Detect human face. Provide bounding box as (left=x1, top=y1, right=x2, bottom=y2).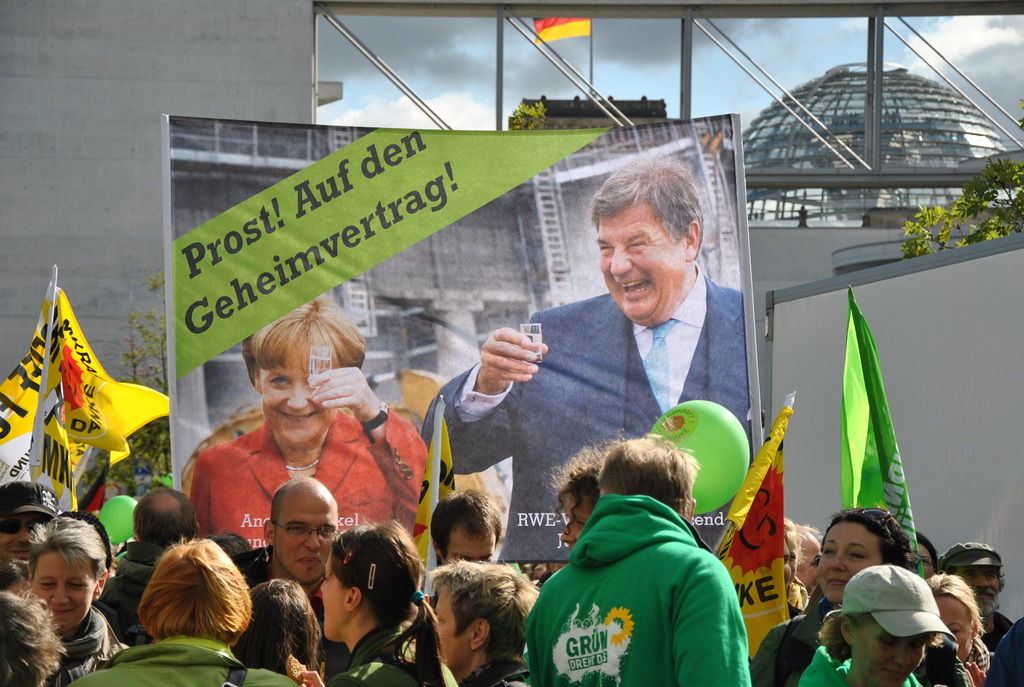
(left=0, top=517, right=45, bottom=574).
